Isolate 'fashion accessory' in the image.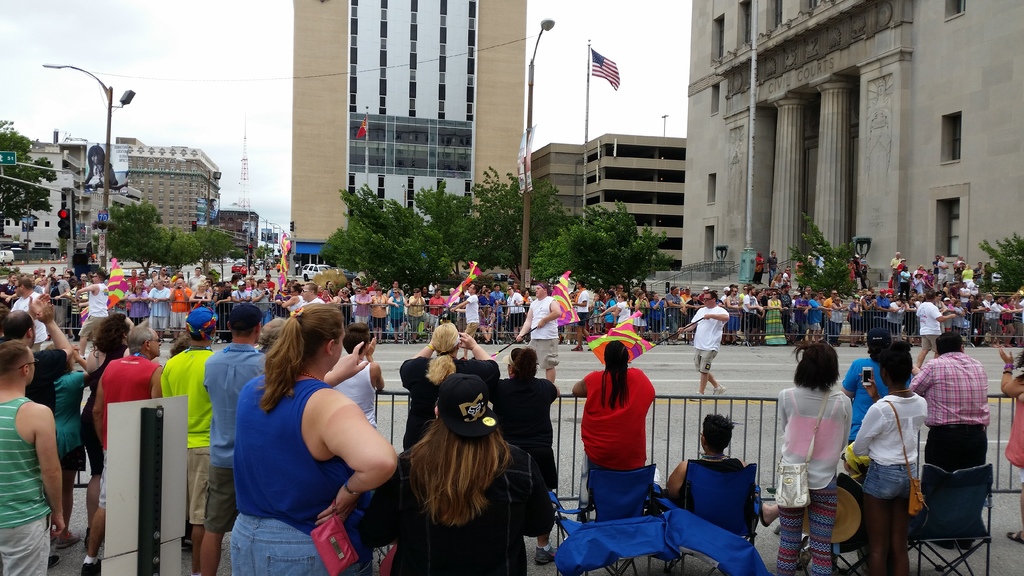
Isolated region: BBox(715, 384, 726, 394).
